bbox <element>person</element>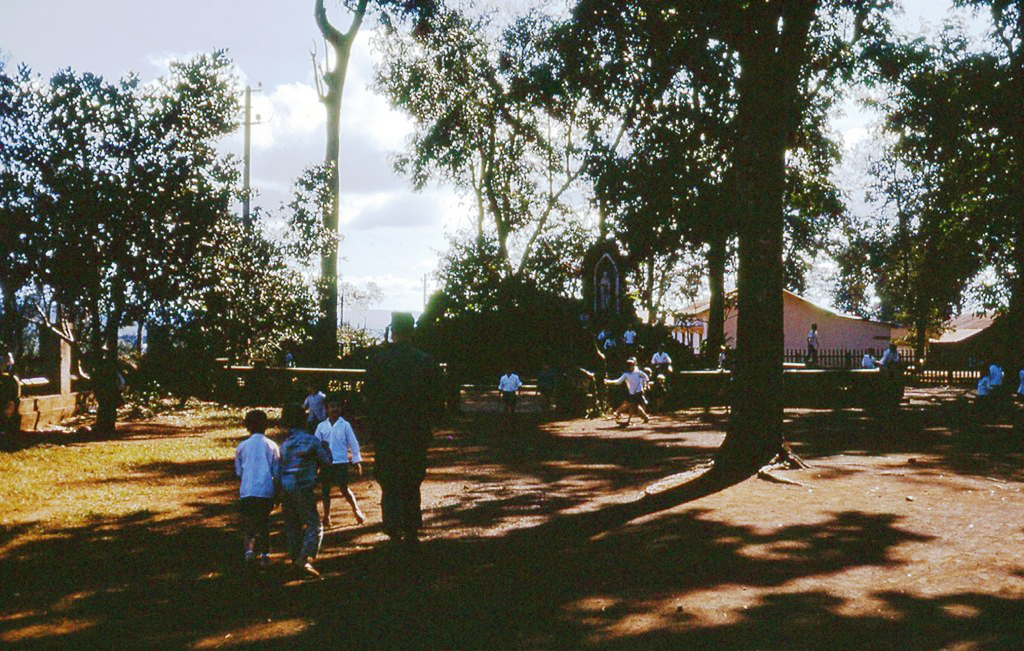
<region>299, 383, 332, 428</region>
